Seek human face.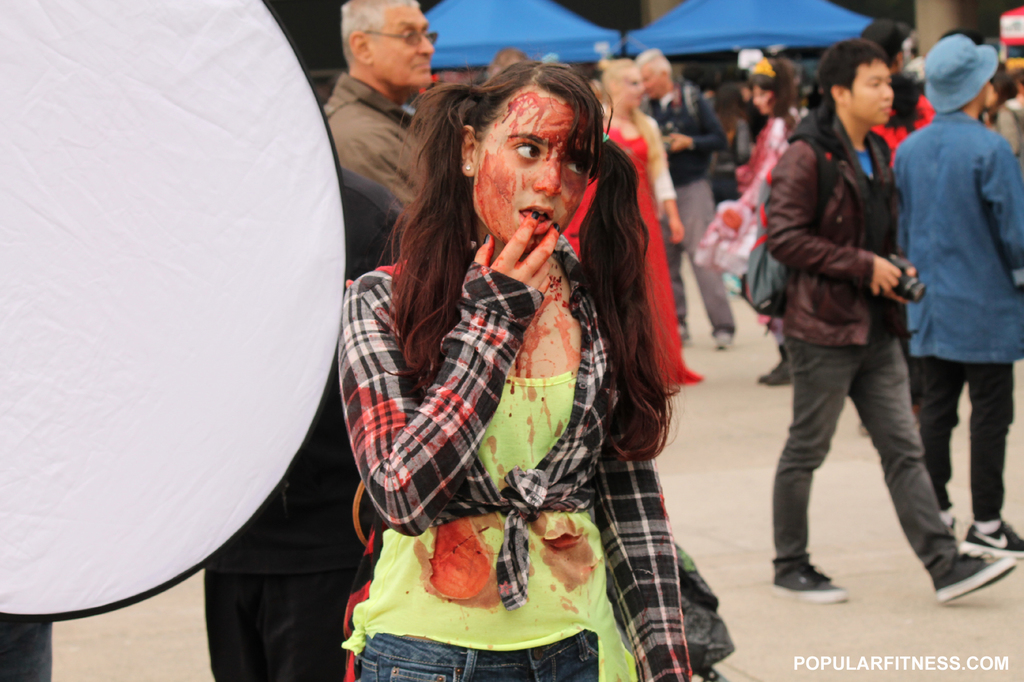
{"x1": 475, "y1": 93, "x2": 598, "y2": 253}.
